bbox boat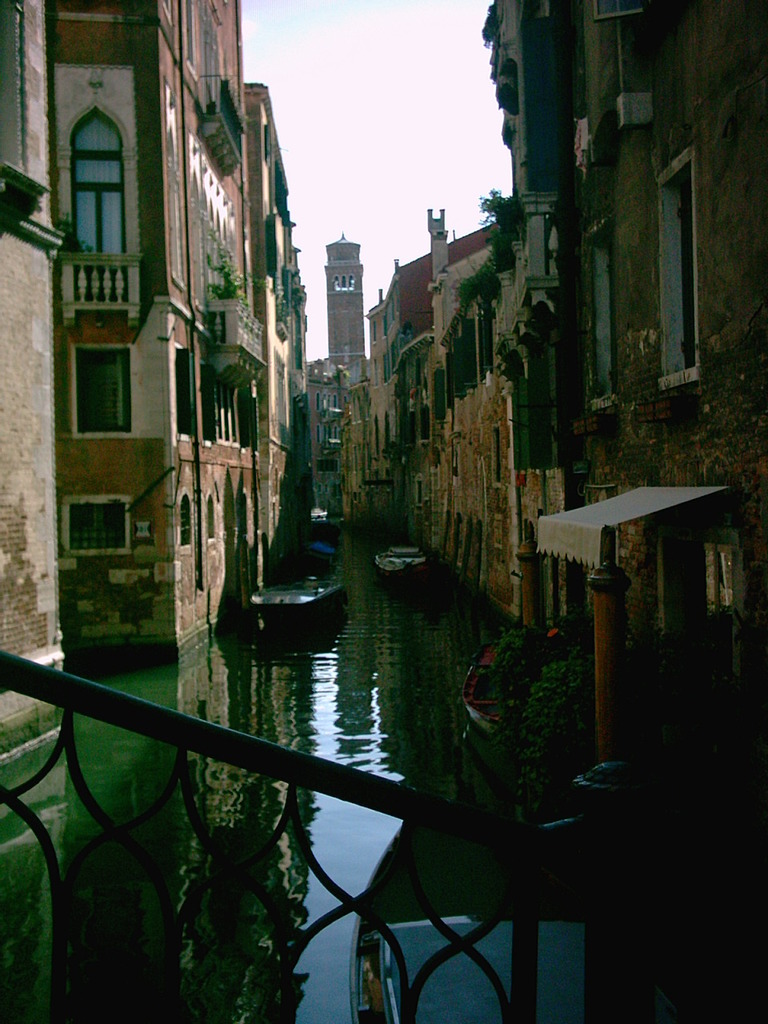
(left=466, top=630, right=586, bottom=740)
